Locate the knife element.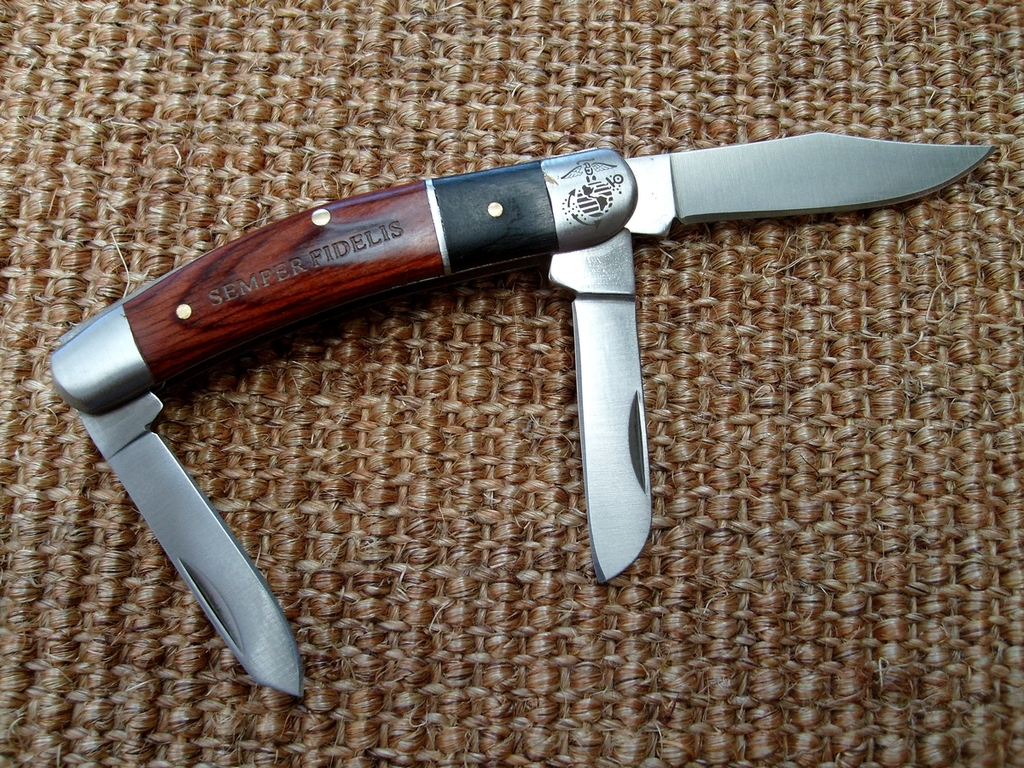
Element bbox: detection(49, 129, 995, 700).
